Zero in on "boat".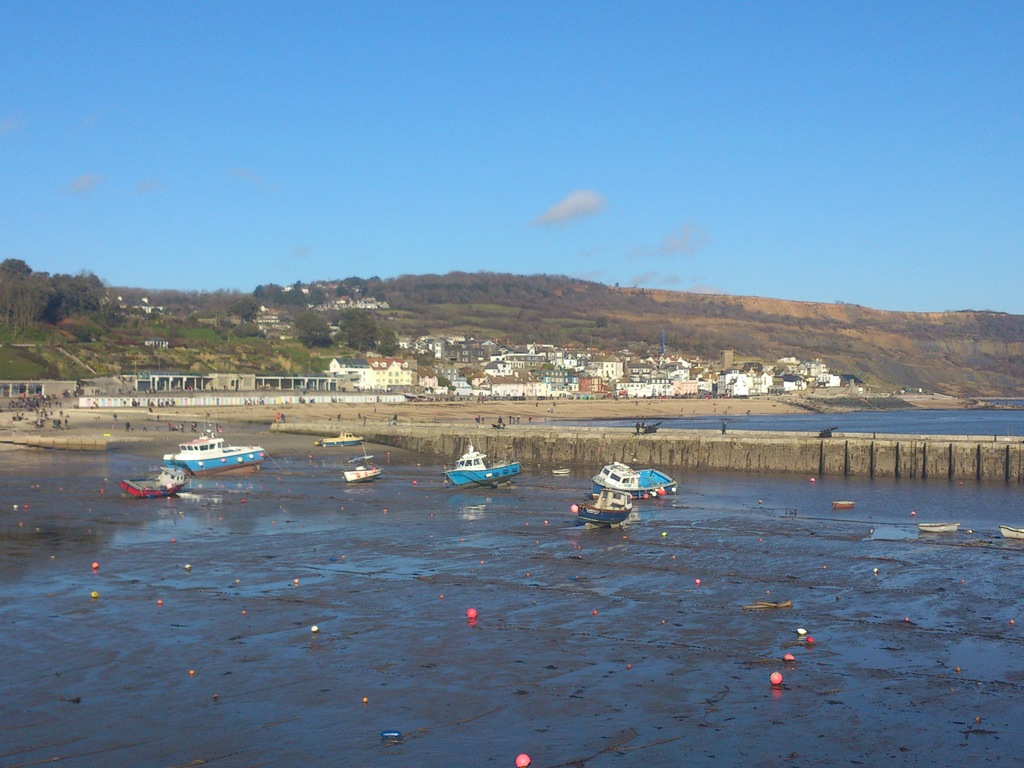
Zeroed in: (left=436, top=439, right=527, bottom=483).
